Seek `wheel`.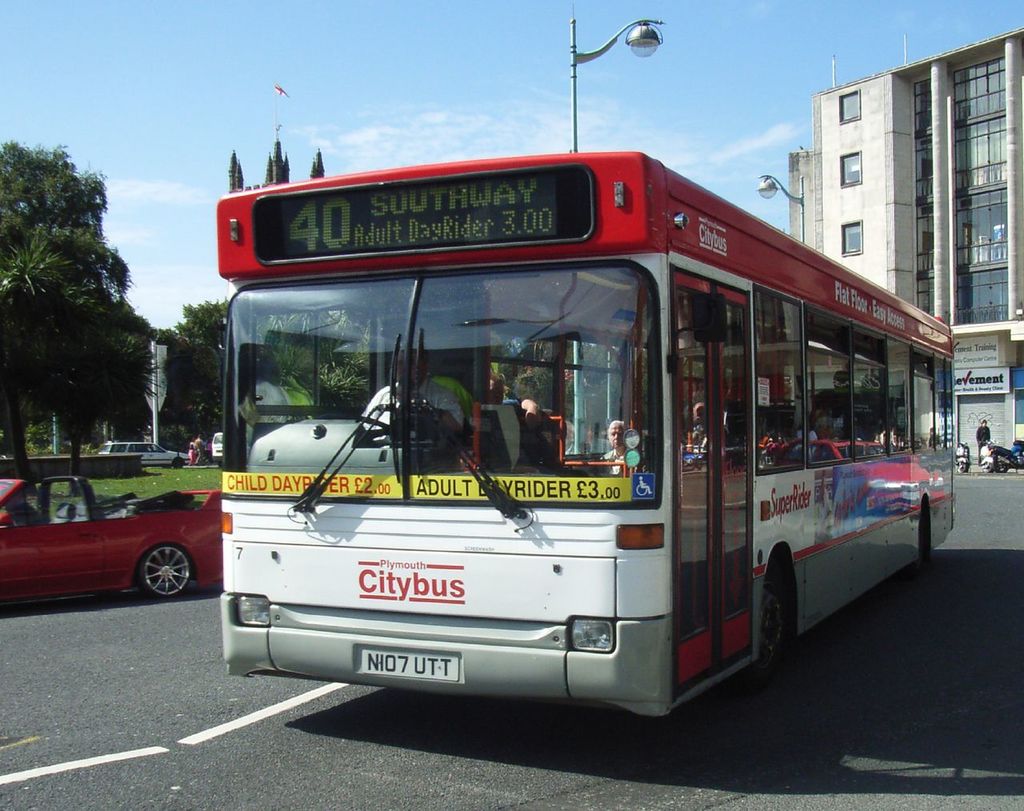
rect(992, 458, 1009, 473).
